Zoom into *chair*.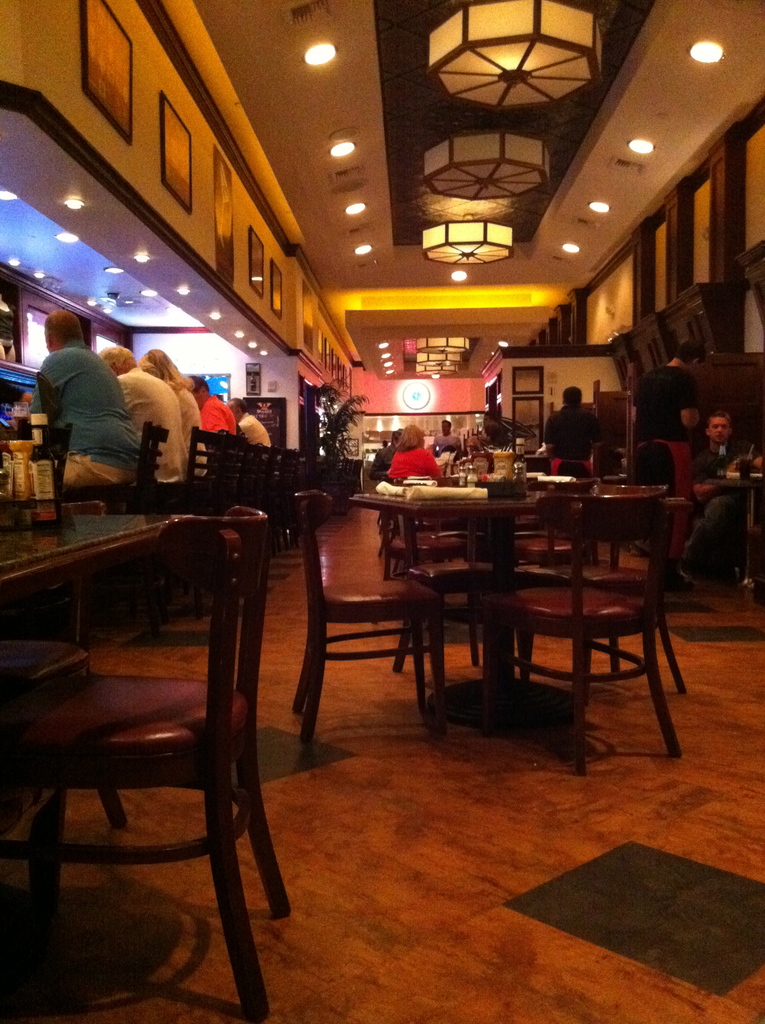
Zoom target: 53, 420, 168, 511.
